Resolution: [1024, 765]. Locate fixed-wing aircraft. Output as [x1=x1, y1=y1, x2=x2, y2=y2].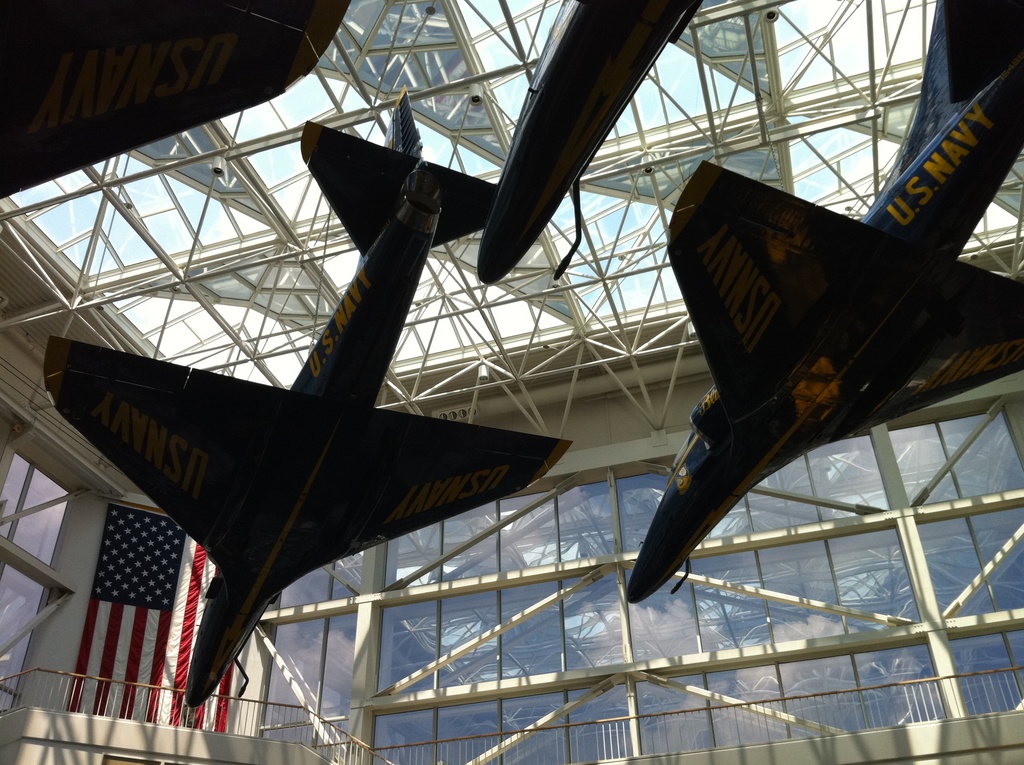
[x1=0, y1=0, x2=354, y2=204].
